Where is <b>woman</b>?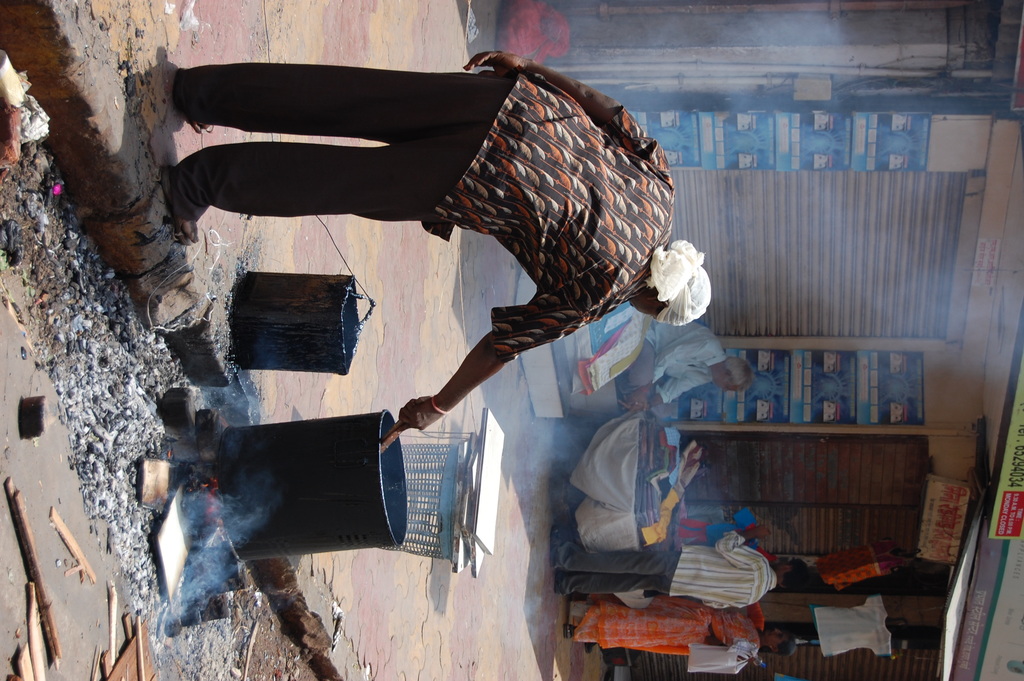
562/599/799/659.
